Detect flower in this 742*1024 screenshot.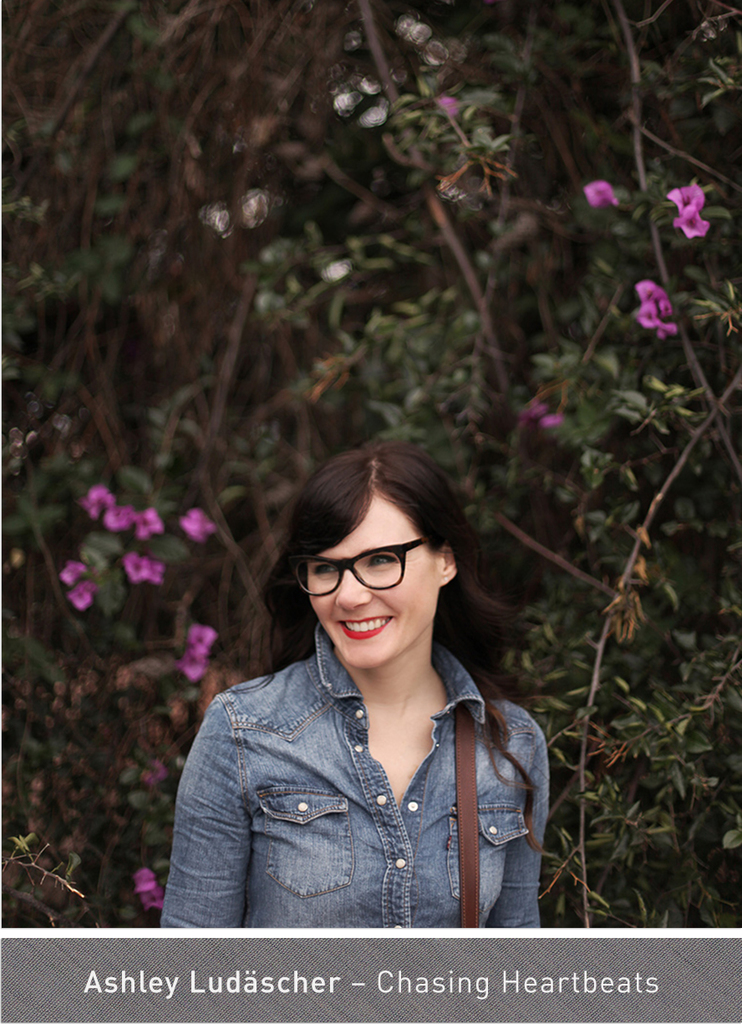
Detection: select_region(81, 489, 113, 520).
